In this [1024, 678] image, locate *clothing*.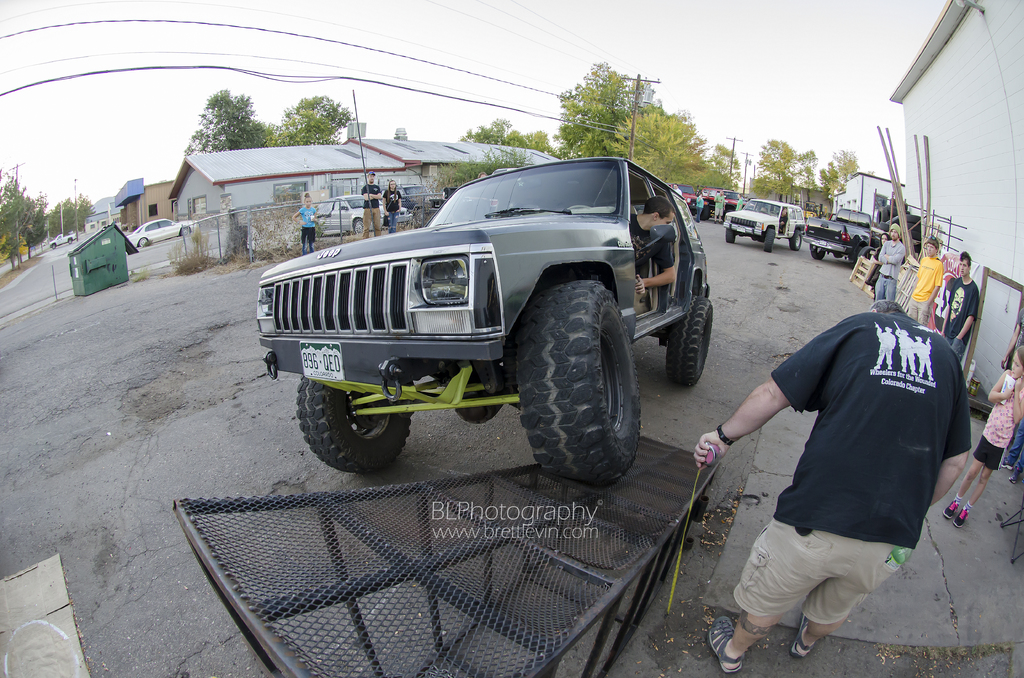
Bounding box: (left=711, top=193, right=726, bottom=219).
